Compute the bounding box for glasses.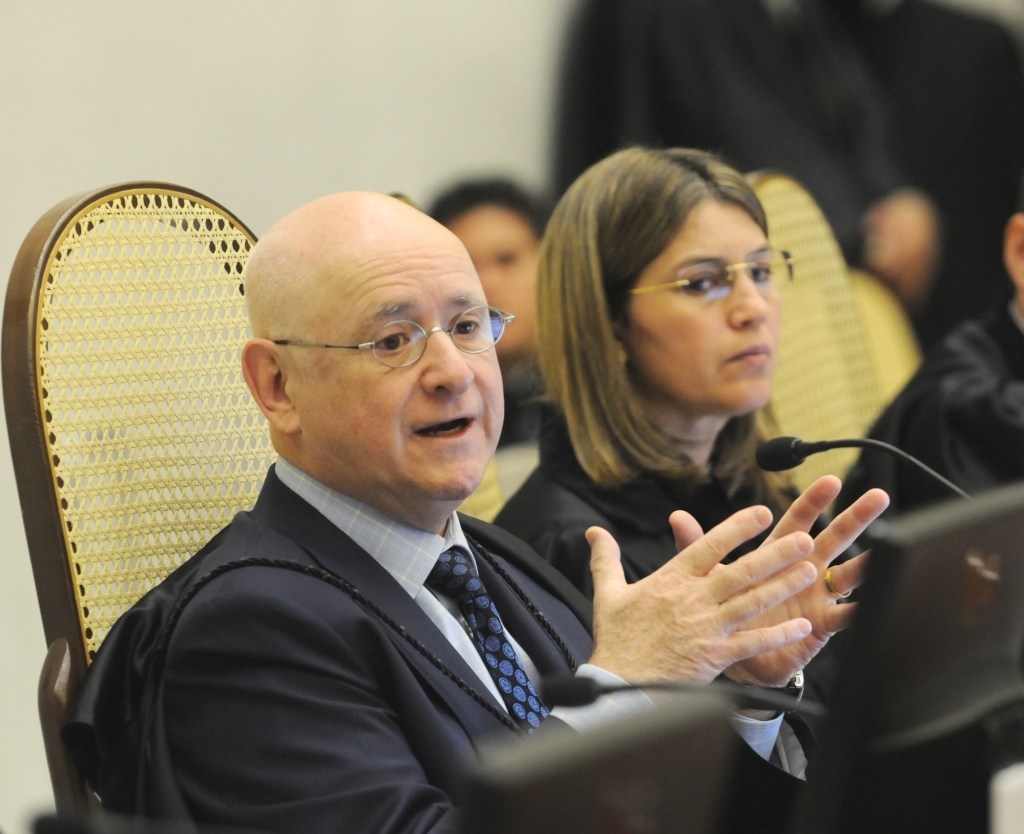
[left=629, top=242, right=797, bottom=306].
